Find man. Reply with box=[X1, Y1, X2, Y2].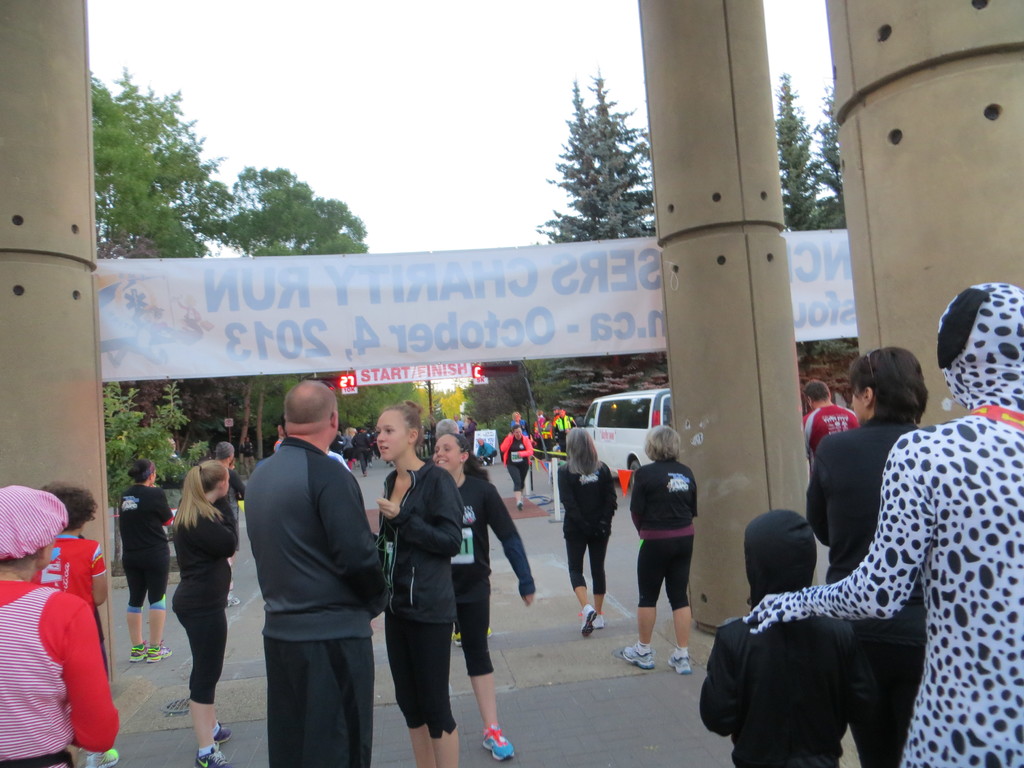
box=[241, 437, 255, 479].
